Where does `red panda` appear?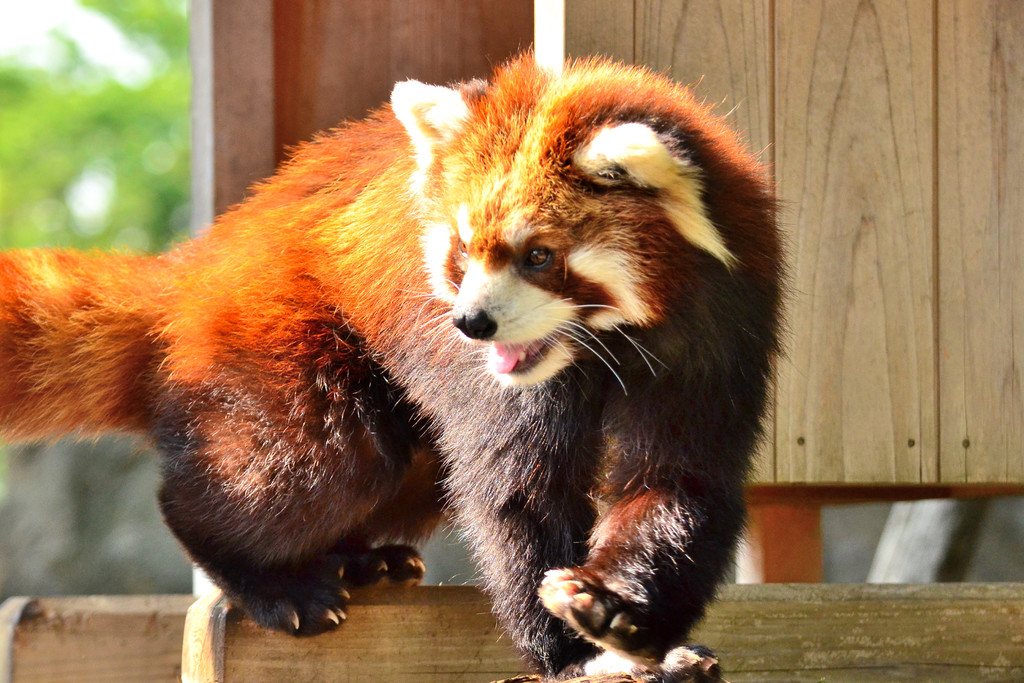
Appears at BBox(0, 33, 797, 682).
